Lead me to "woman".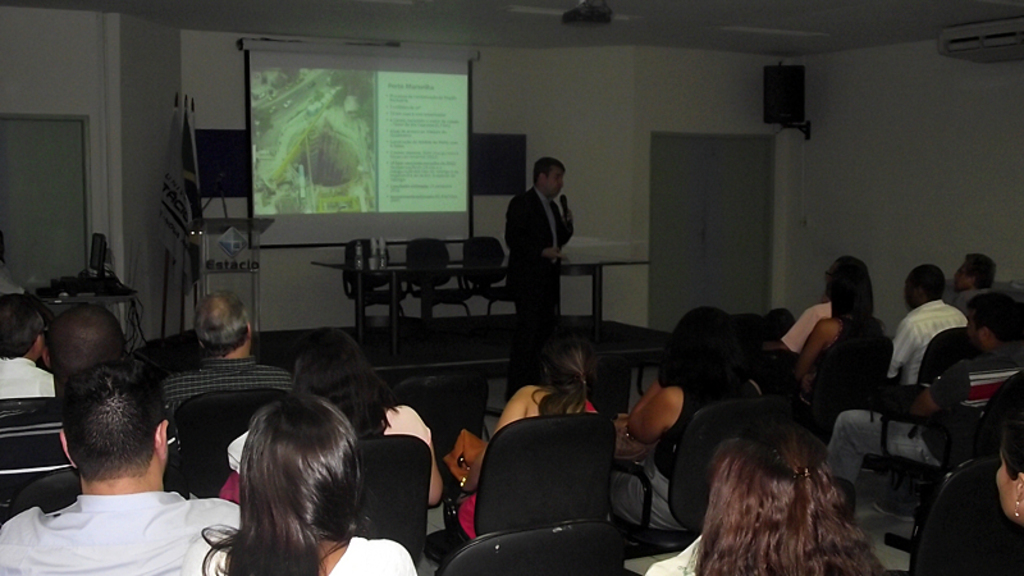
Lead to select_region(612, 305, 769, 526).
